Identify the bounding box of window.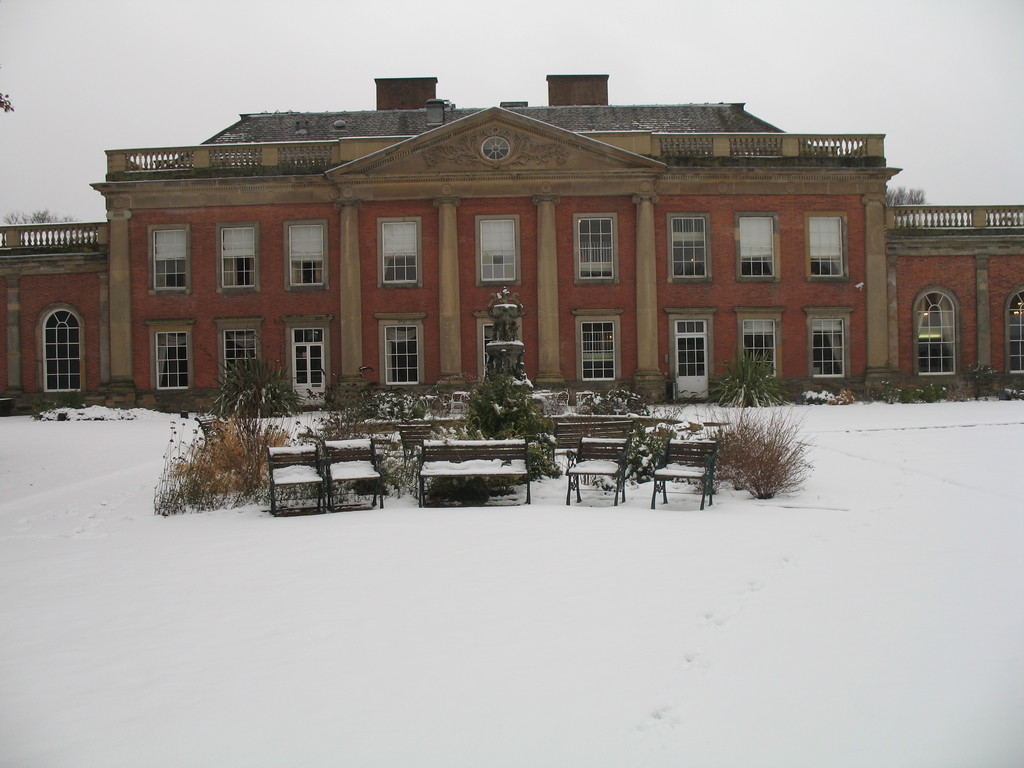
select_region(477, 204, 515, 287).
